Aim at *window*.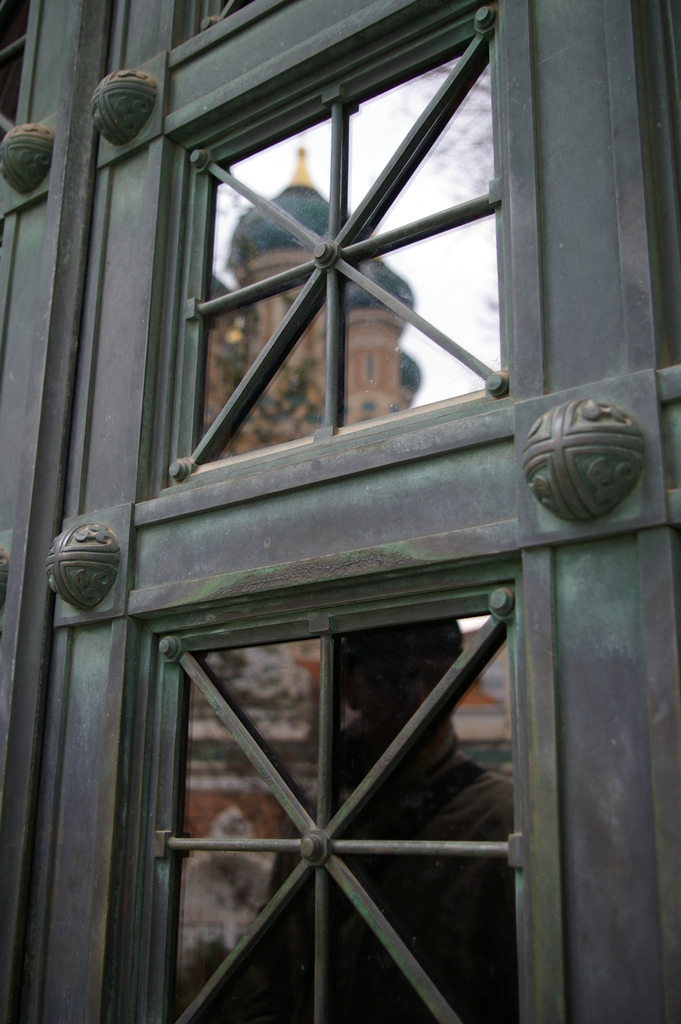
Aimed at 145/56/526/502.
